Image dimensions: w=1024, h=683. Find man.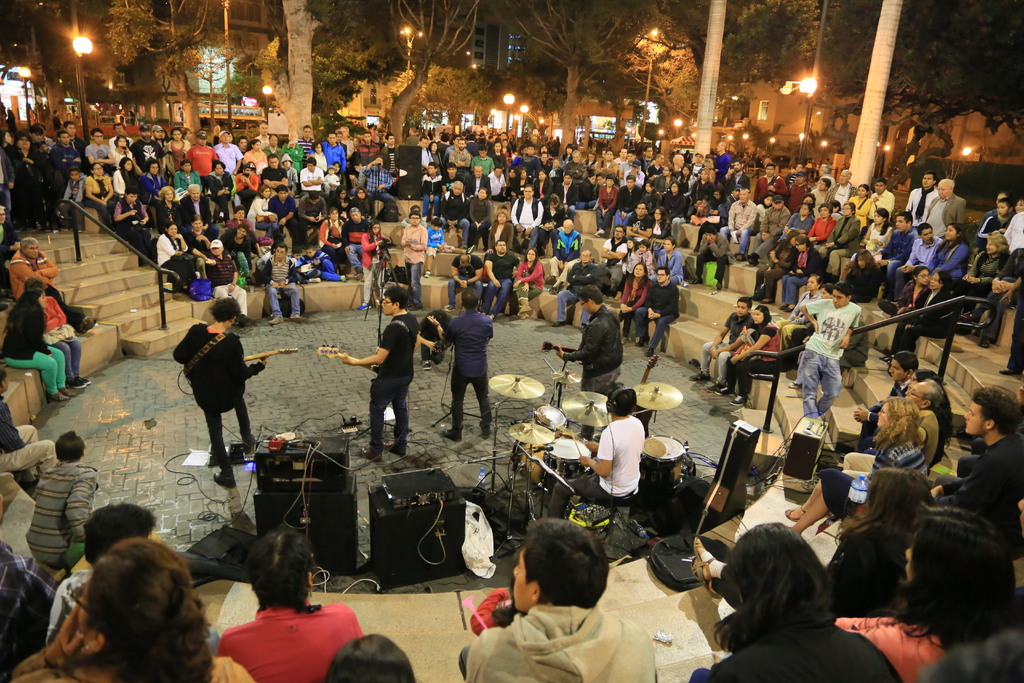
<box>45,129,83,231</box>.
